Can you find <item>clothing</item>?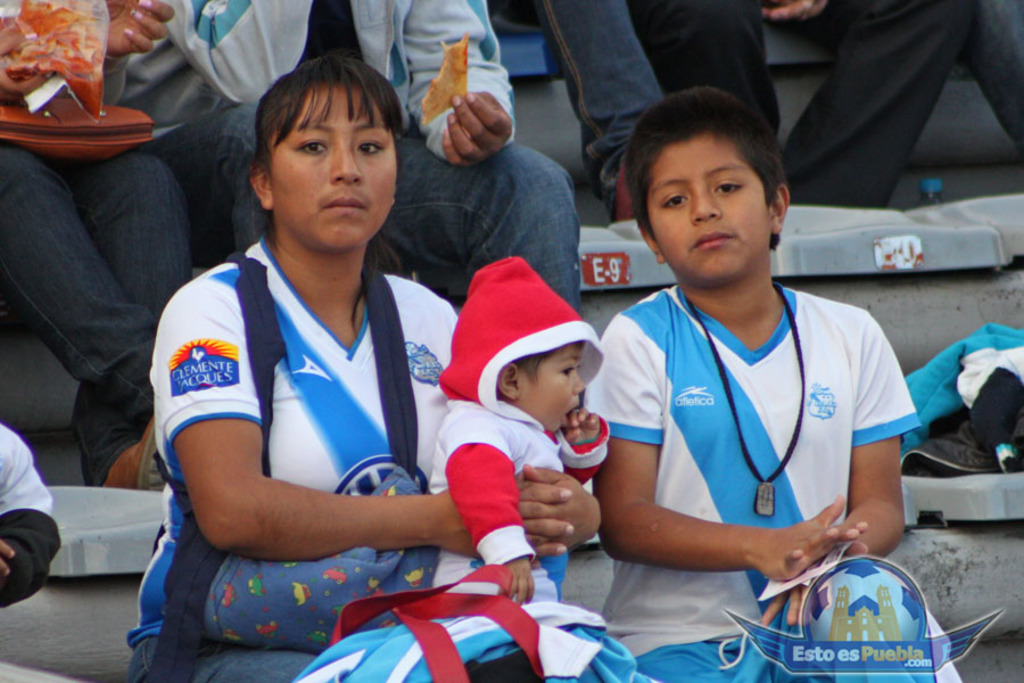
Yes, bounding box: (left=426, top=255, right=659, bottom=682).
